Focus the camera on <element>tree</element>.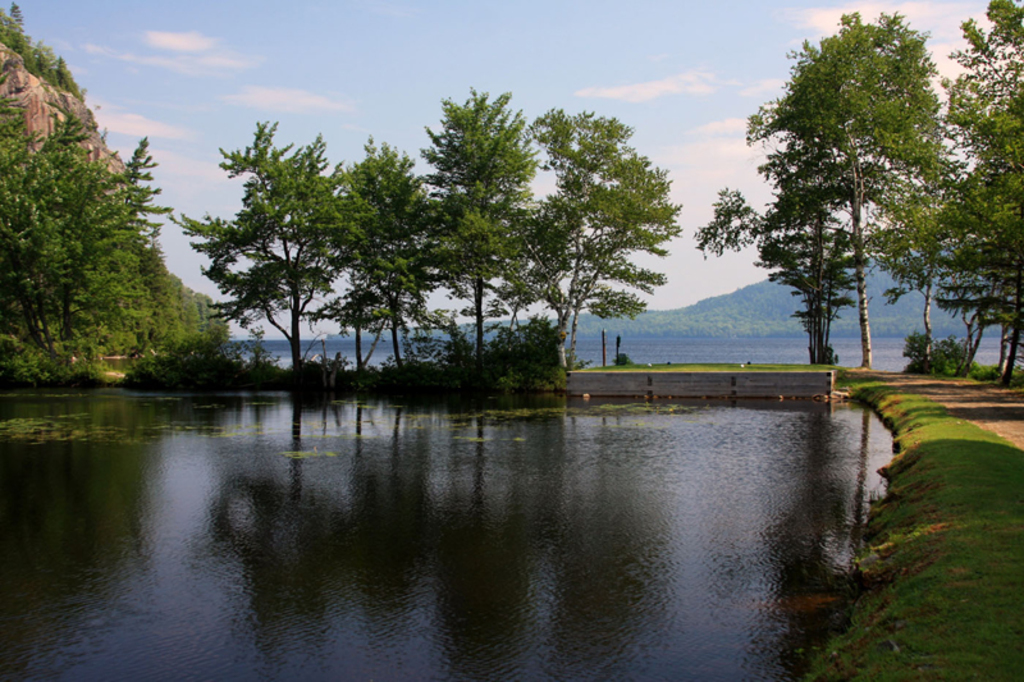
Focus region: 362,207,425,375.
